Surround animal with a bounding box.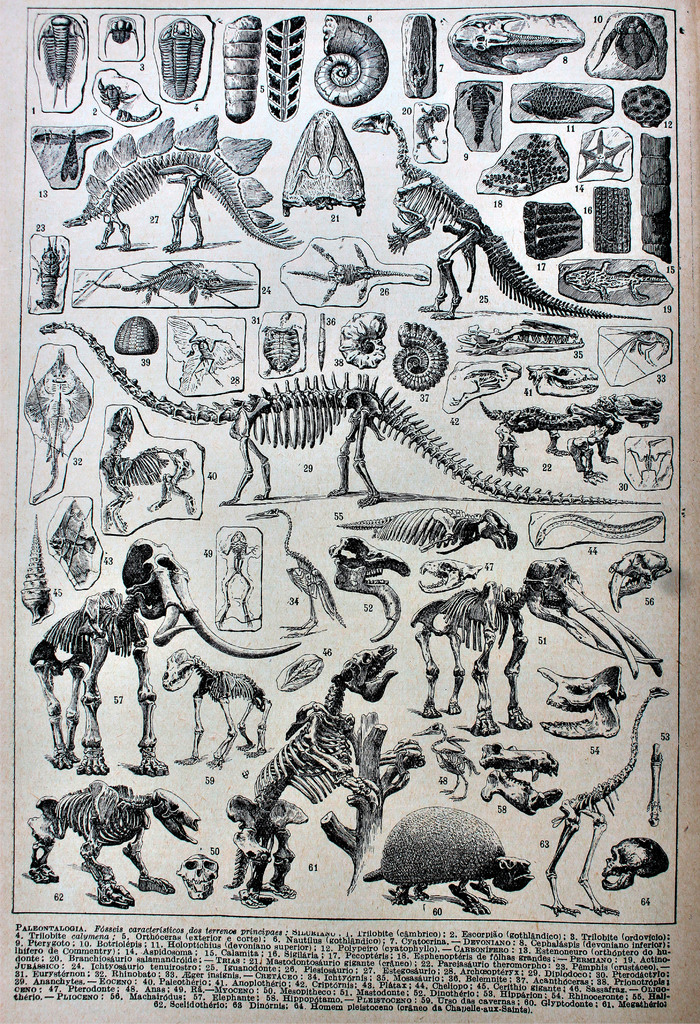
(332, 504, 521, 550).
